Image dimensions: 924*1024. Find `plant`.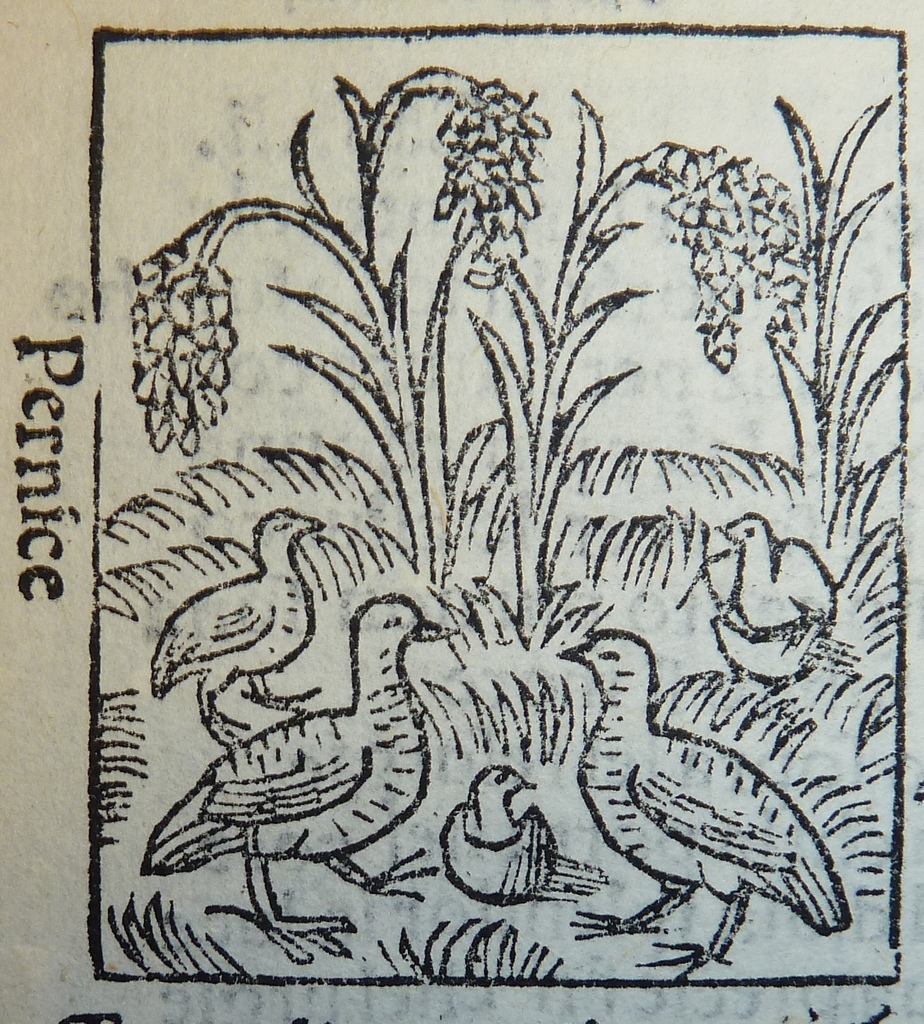
box=[121, 62, 554, 580].
